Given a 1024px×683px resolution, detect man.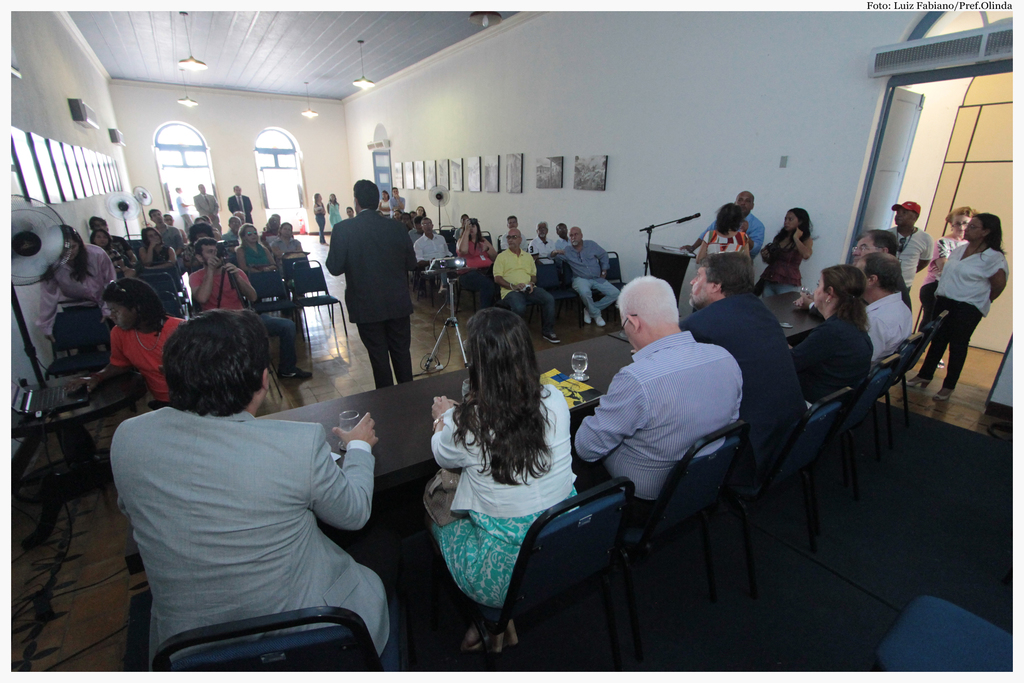
[x1=385, y1=183, x2=409, y2=208].
